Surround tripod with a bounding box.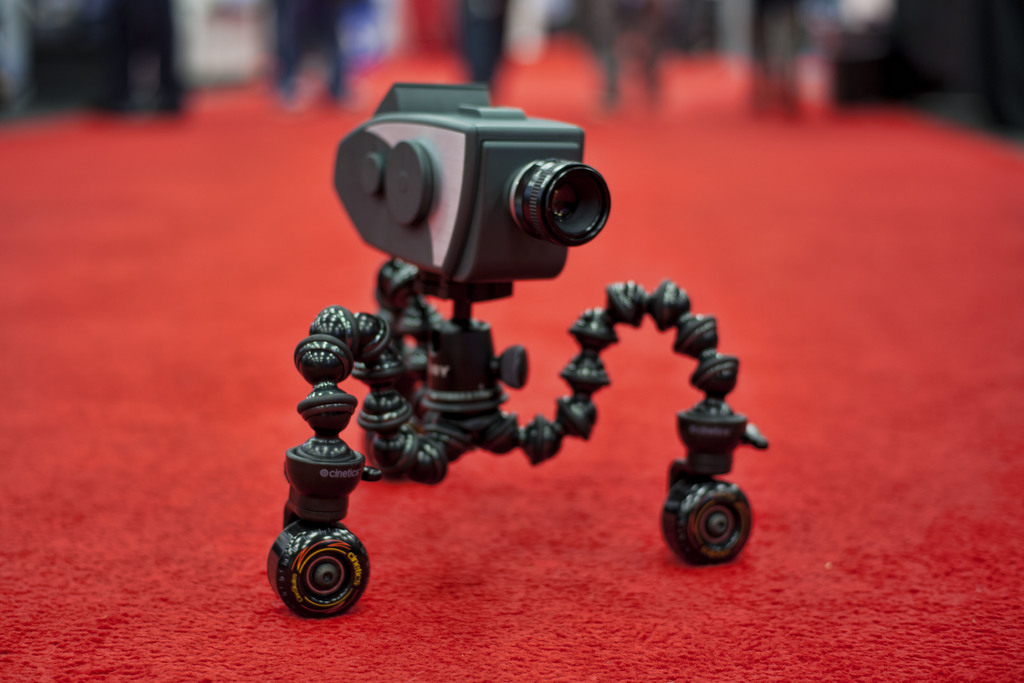
[263, 253, 769, 617].
